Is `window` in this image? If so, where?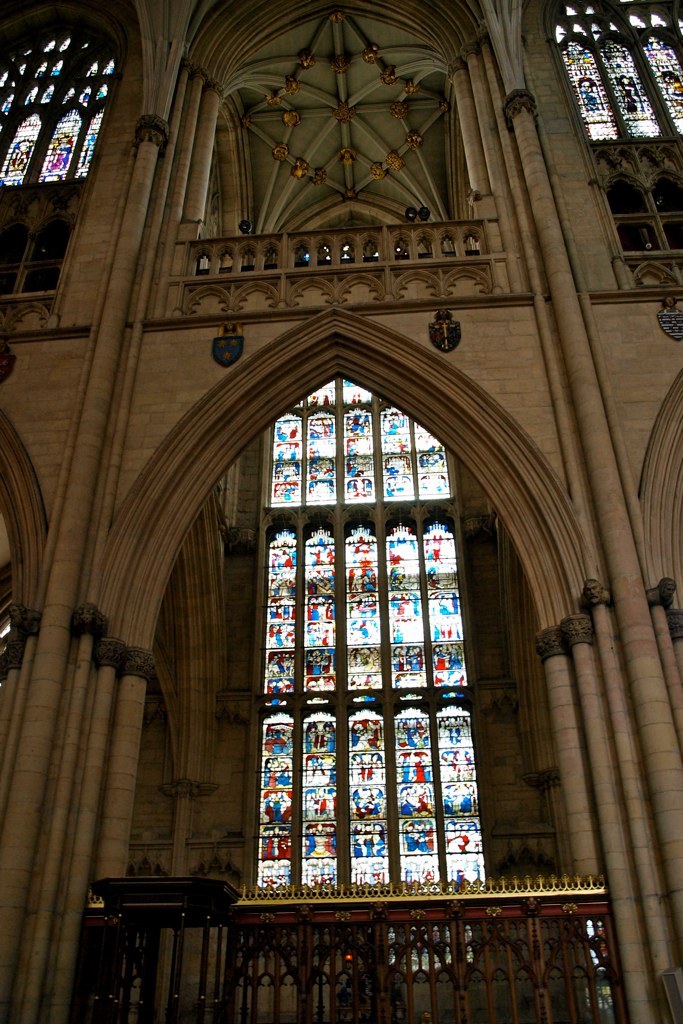
Yes, at l=543, t=0, r=682, b=252.
